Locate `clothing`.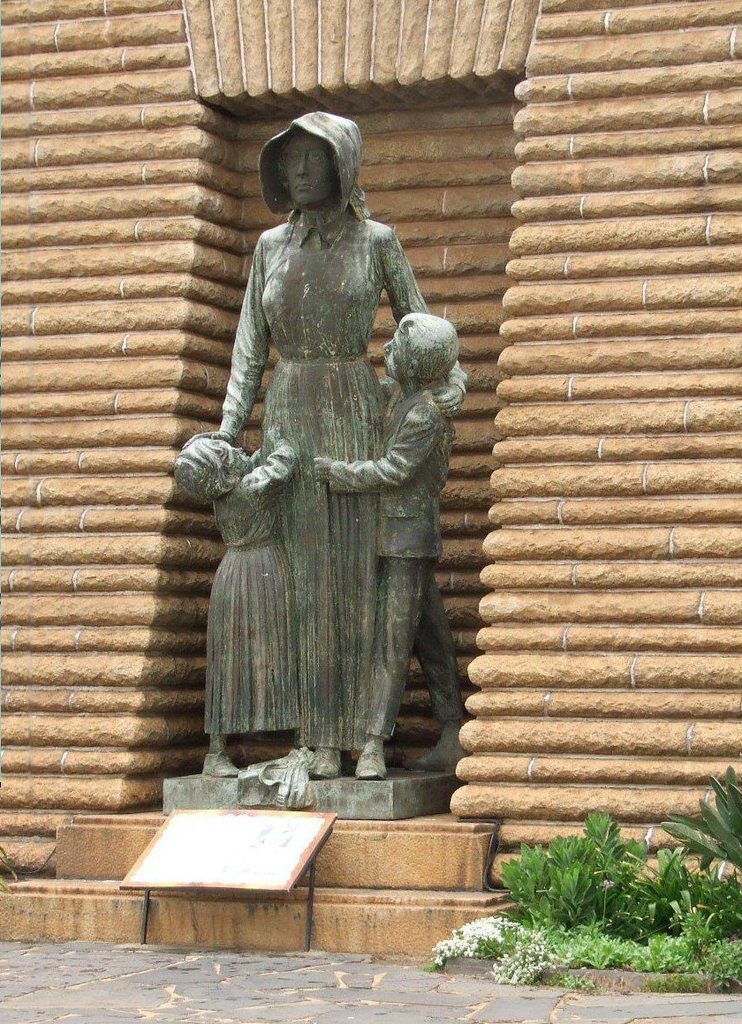
Bounding box: rect(328, 390, 471, 743).
